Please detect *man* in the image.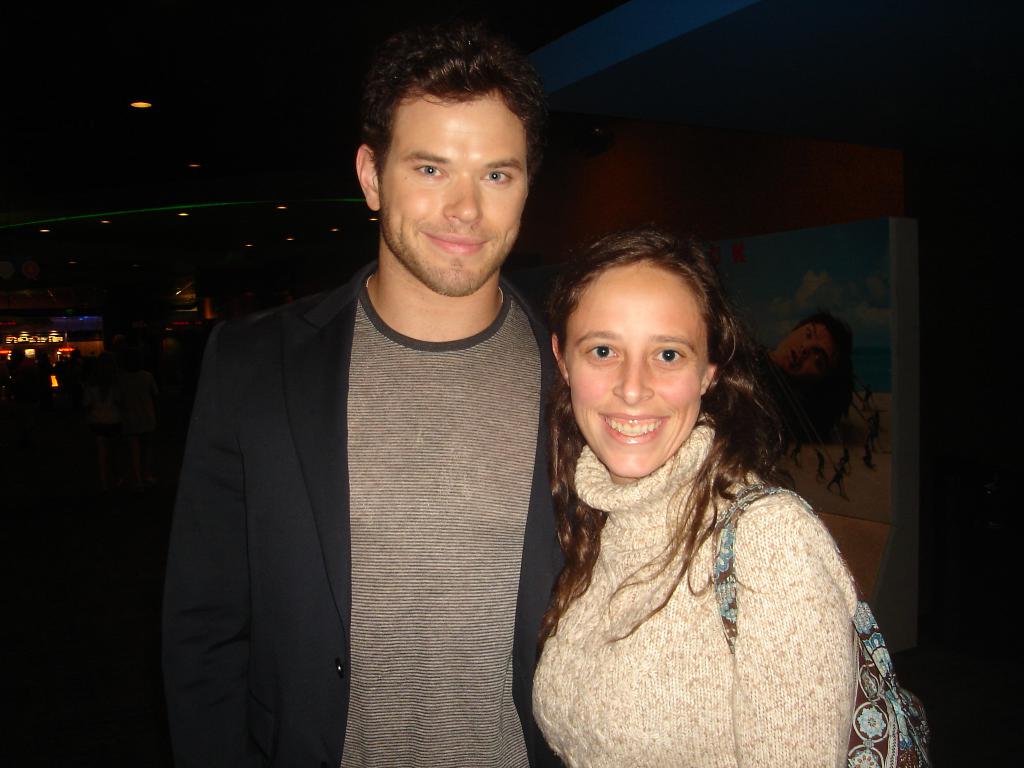
detection(149, 65, 596, 754).
